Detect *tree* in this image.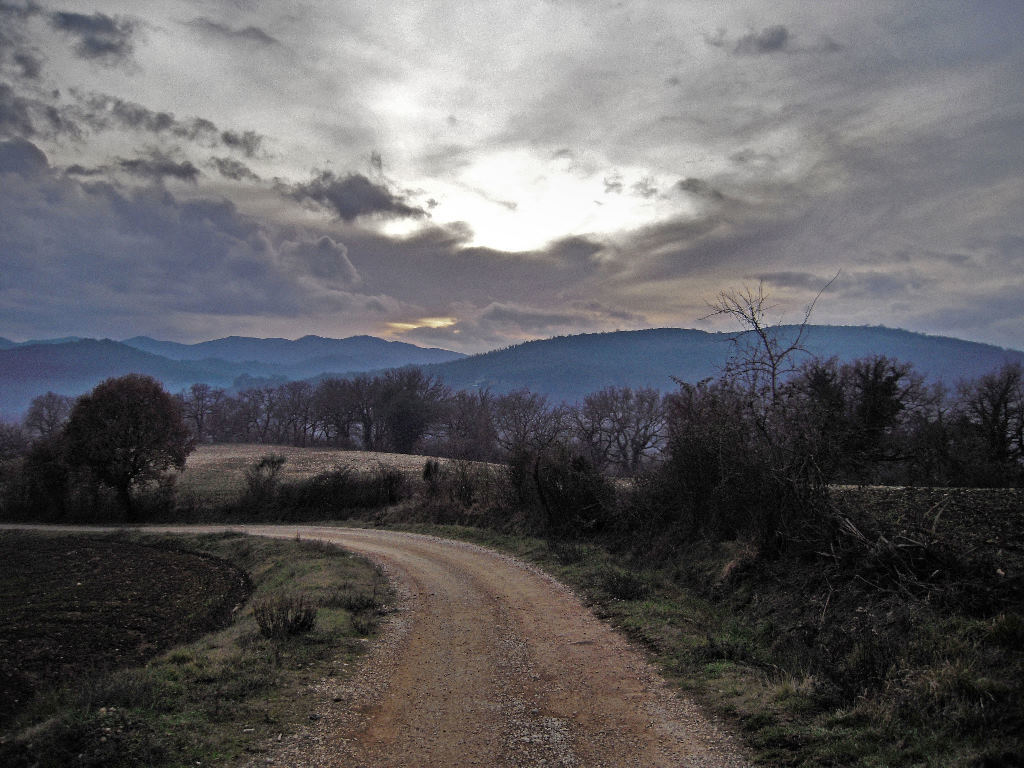
Detection: Rect(777, 357, 897, 461).
